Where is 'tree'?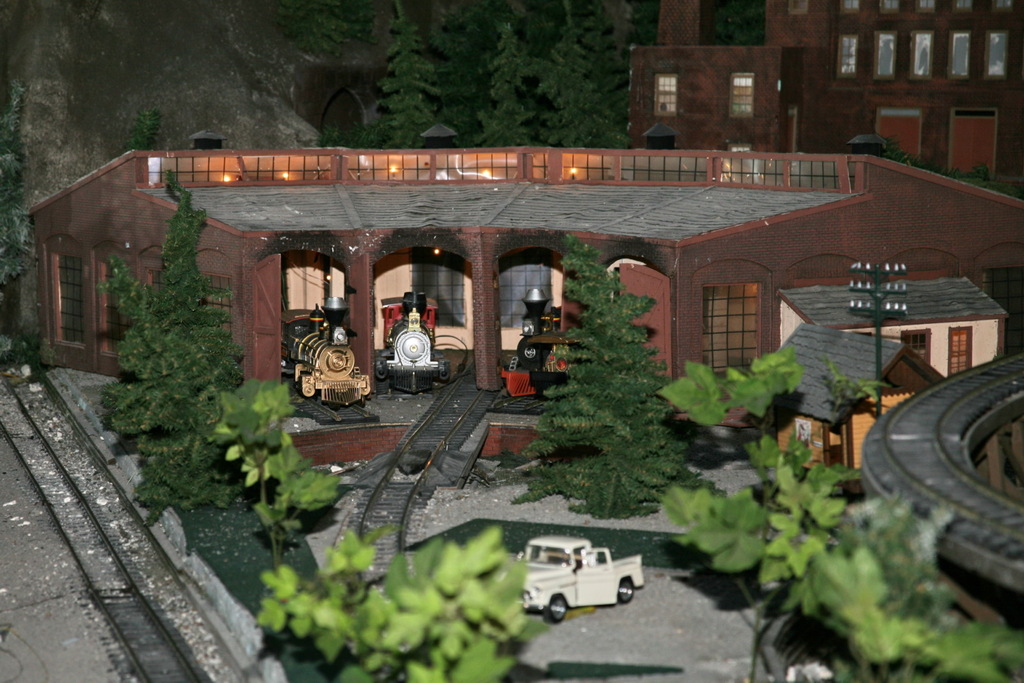
(x1=0, y1=76, x2=32, y2=294).
